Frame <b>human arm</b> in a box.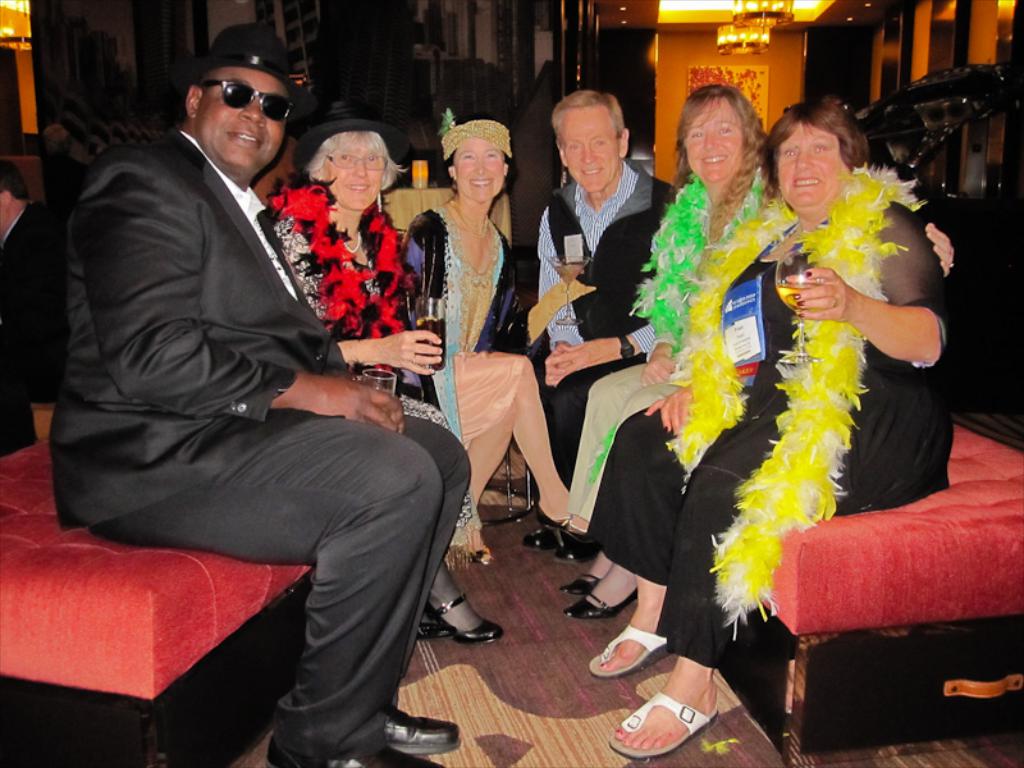
771, 224, 950, 376.
